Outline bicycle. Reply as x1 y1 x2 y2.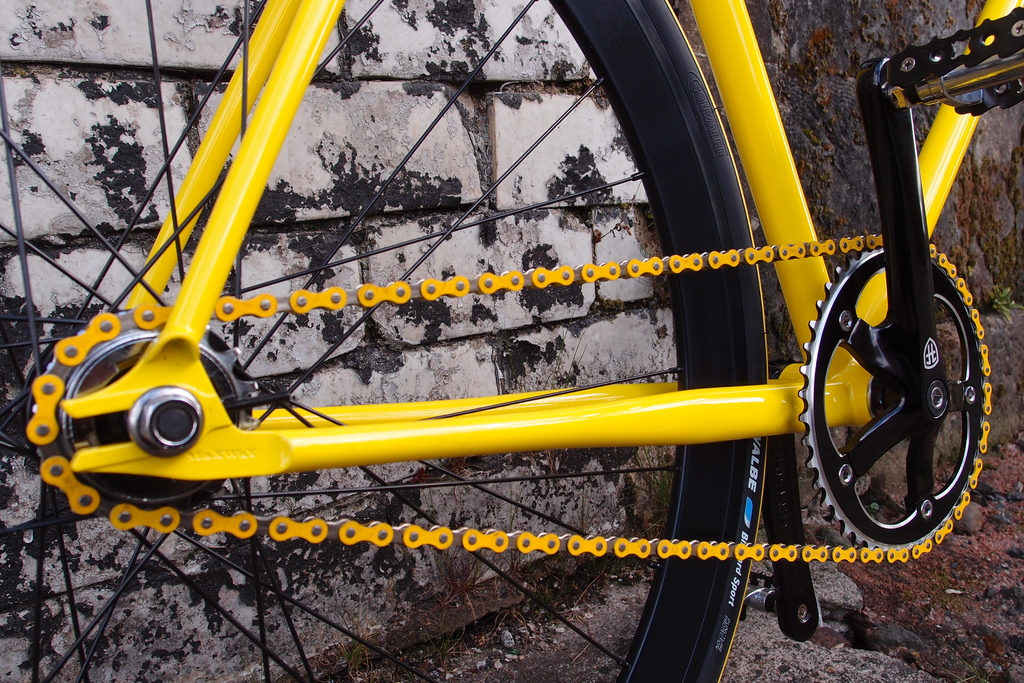
0 0 1023 682.
